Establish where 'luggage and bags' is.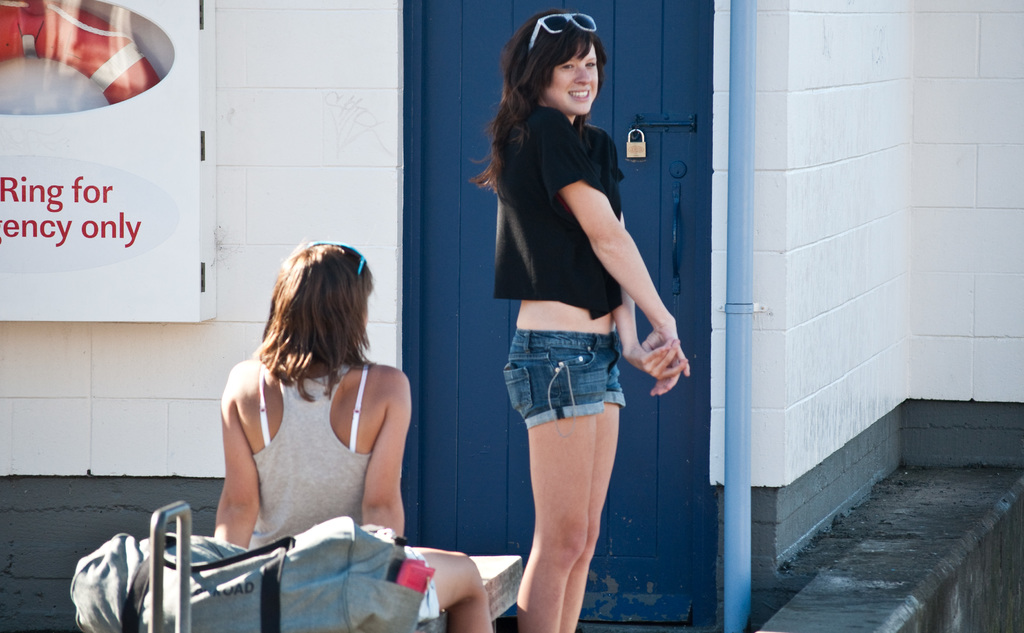
Established at x1=63 y1=515 x2=425 y2=632.
